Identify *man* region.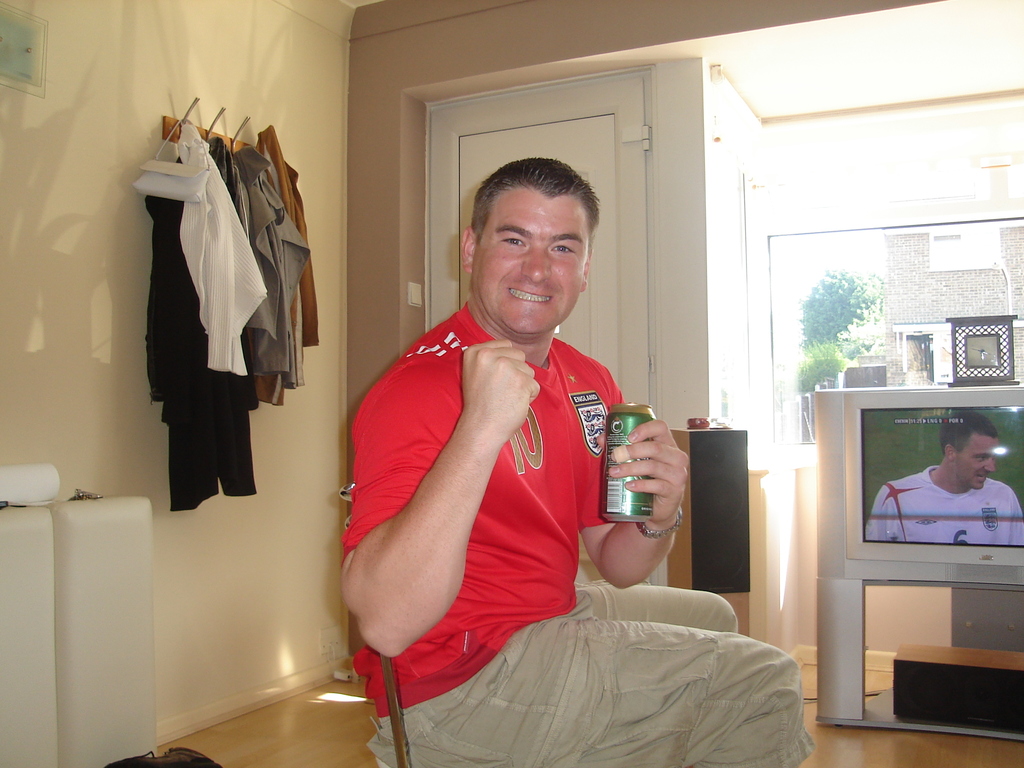
Region: l=336, t=139, r=745, b=726.
